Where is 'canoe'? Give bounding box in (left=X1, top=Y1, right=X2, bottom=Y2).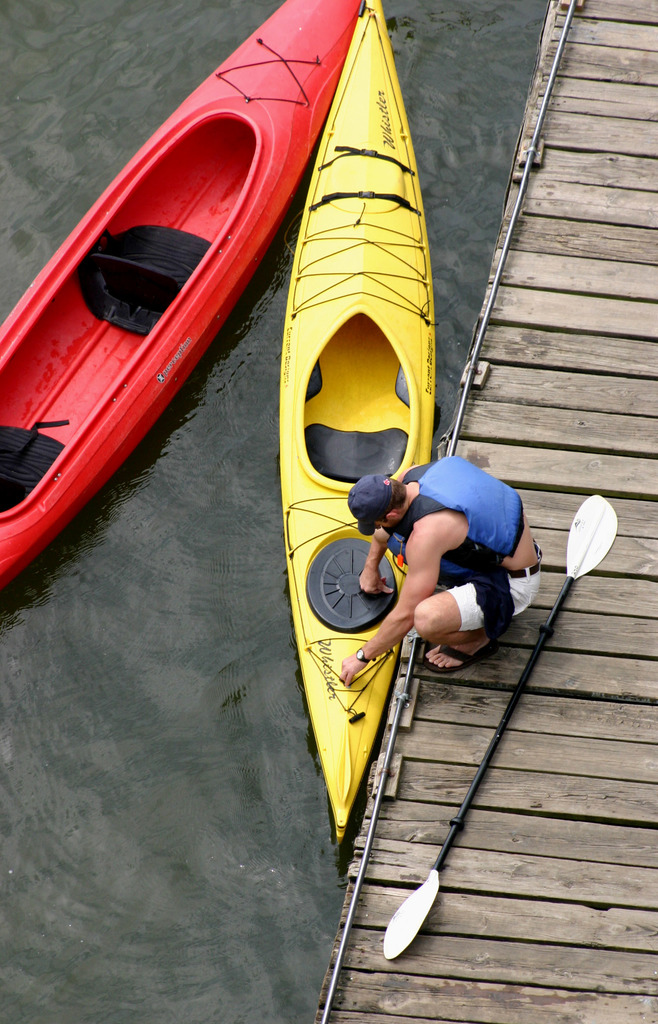
(left=273, top=0, right=434, bottom=836).
